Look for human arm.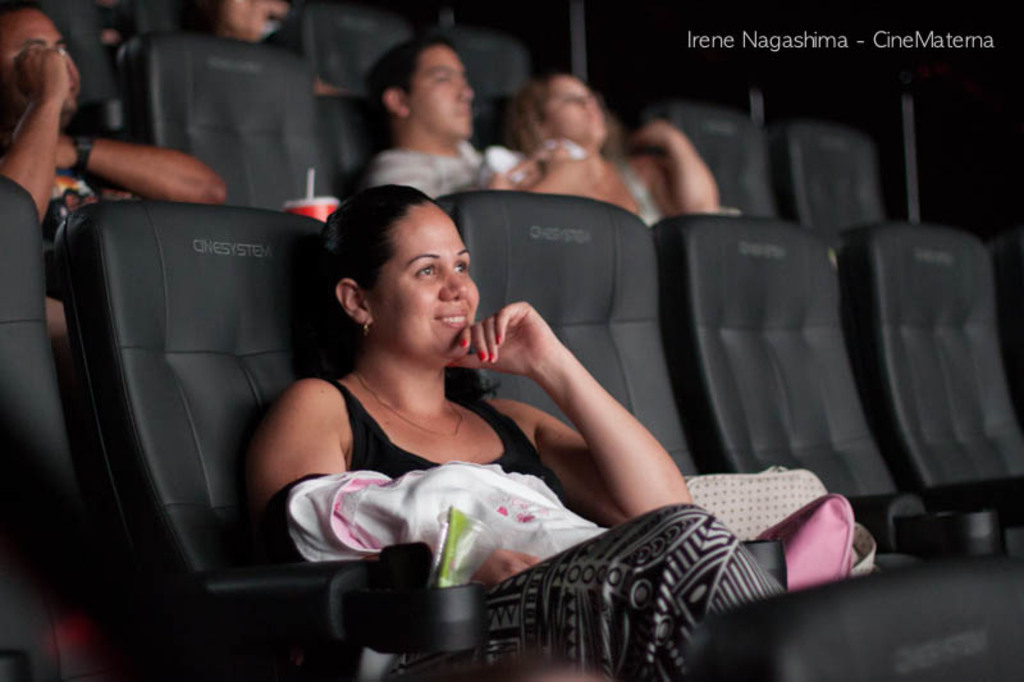
Found: {"left": 0, "top": 45, "right": 76, "bottom": 228}.
